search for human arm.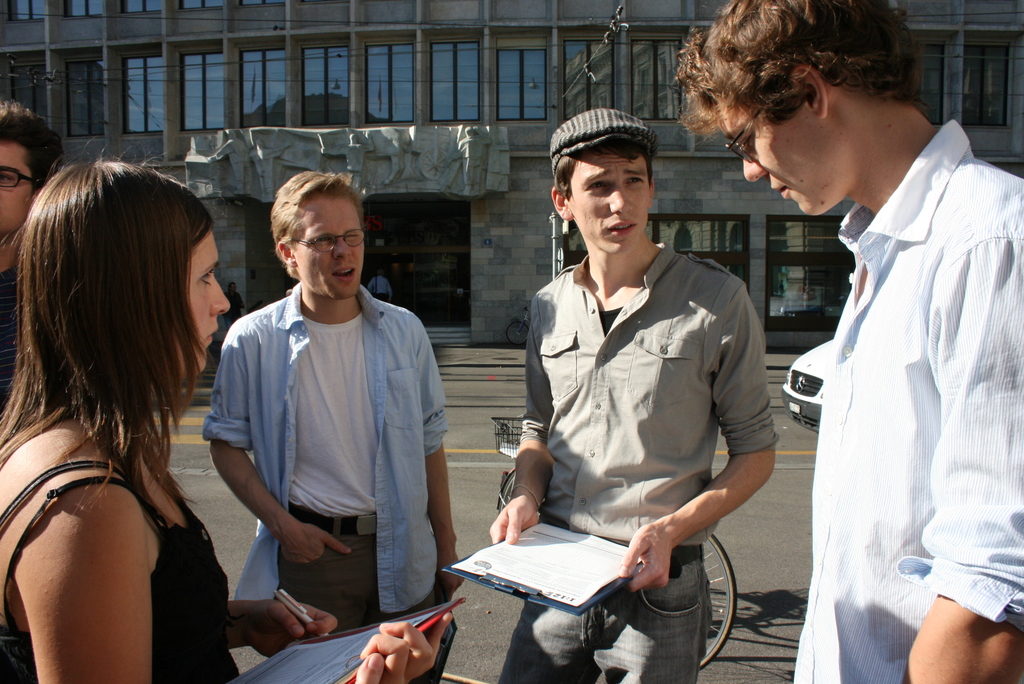
Found at 408,310,465,604.
